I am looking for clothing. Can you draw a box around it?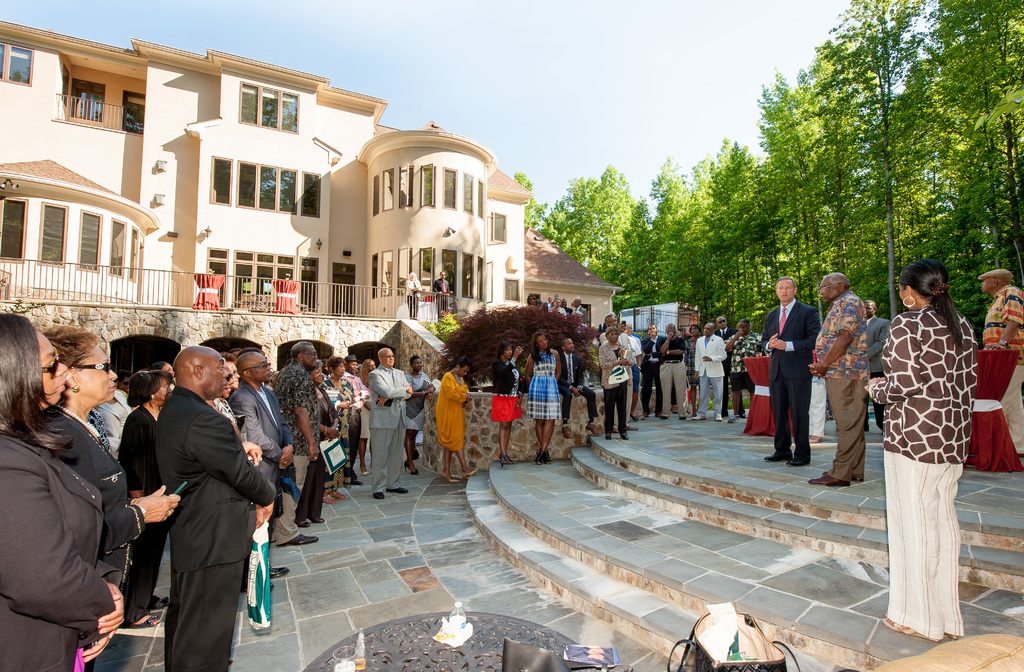
Sure, the bounding box is region(732, 333, 762, 391).
